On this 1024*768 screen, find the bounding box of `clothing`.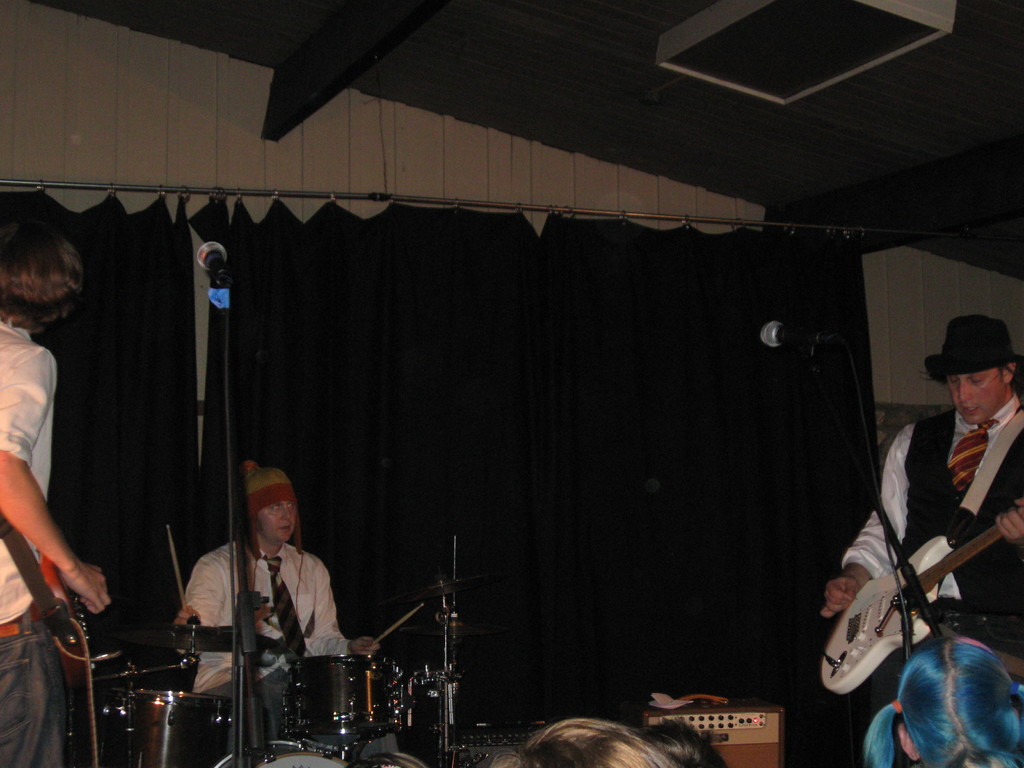
Bounding box: Rect(846, 392, 1023, 700).
